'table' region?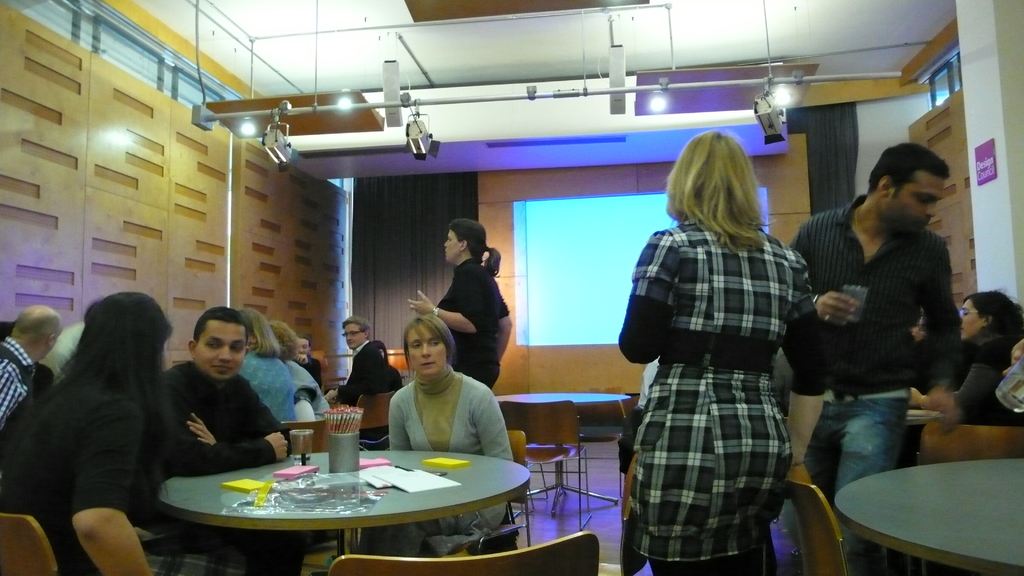
left=158, top=448, right=528, bottom=557
